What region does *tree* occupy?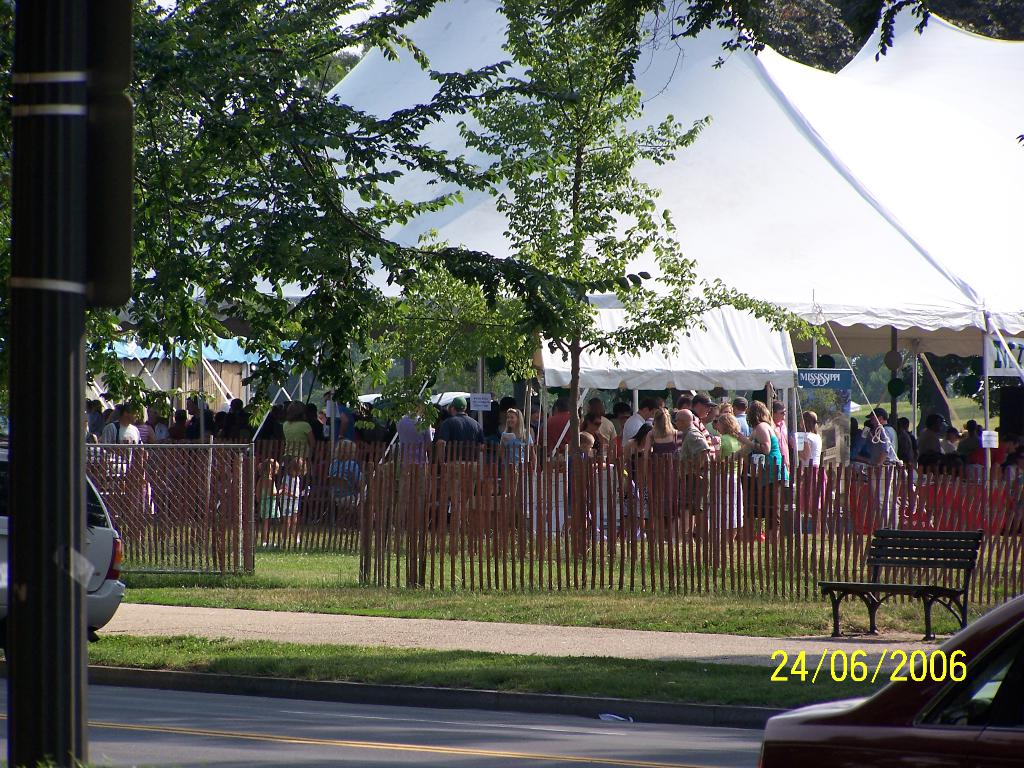
detection(354, 269, 523, 428).
